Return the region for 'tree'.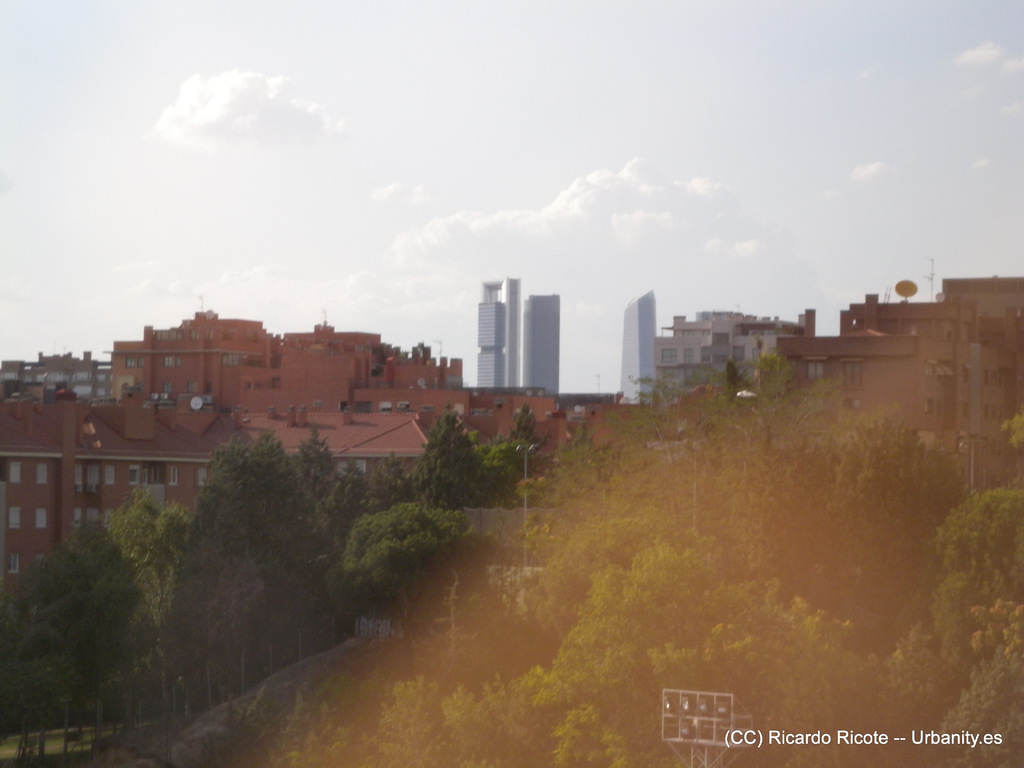
BBox(410, 402, 489, 512).
